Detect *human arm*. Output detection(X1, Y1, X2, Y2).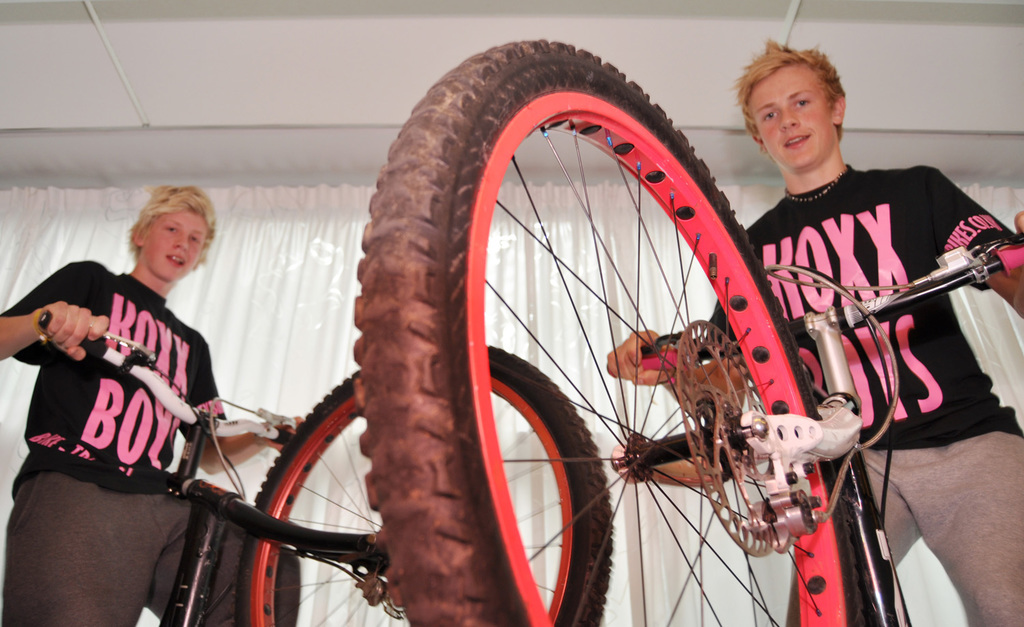
detection(173, 335, 317, 473).
